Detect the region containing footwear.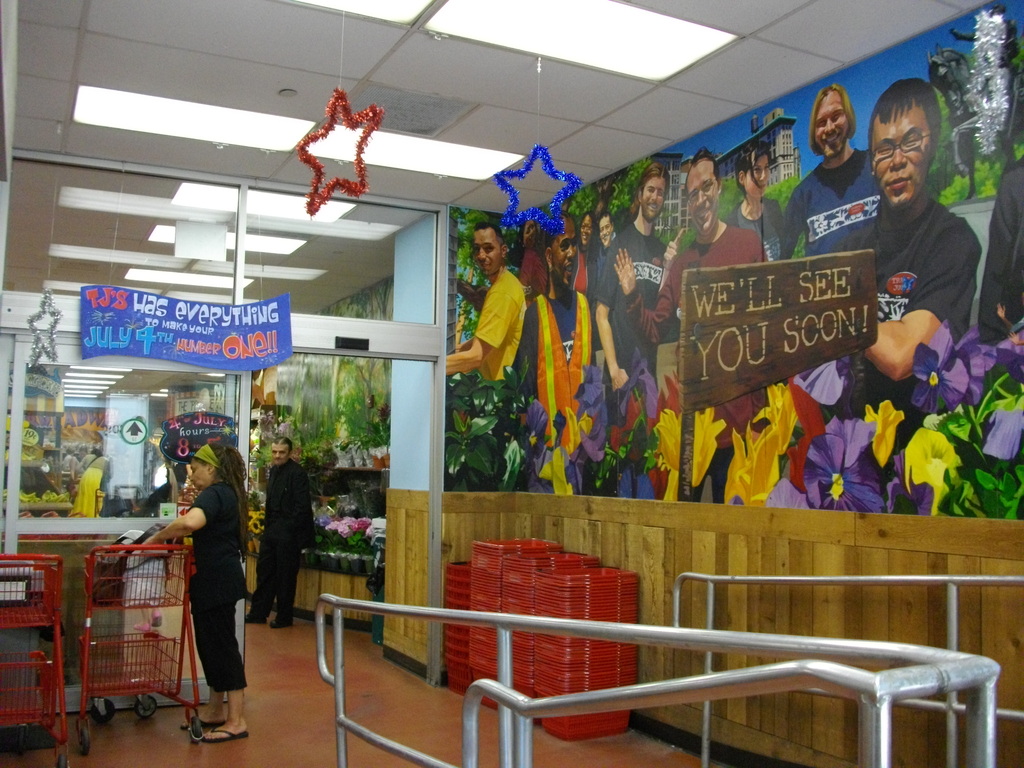
(left=199, top=718, right=251, bottom=744).
